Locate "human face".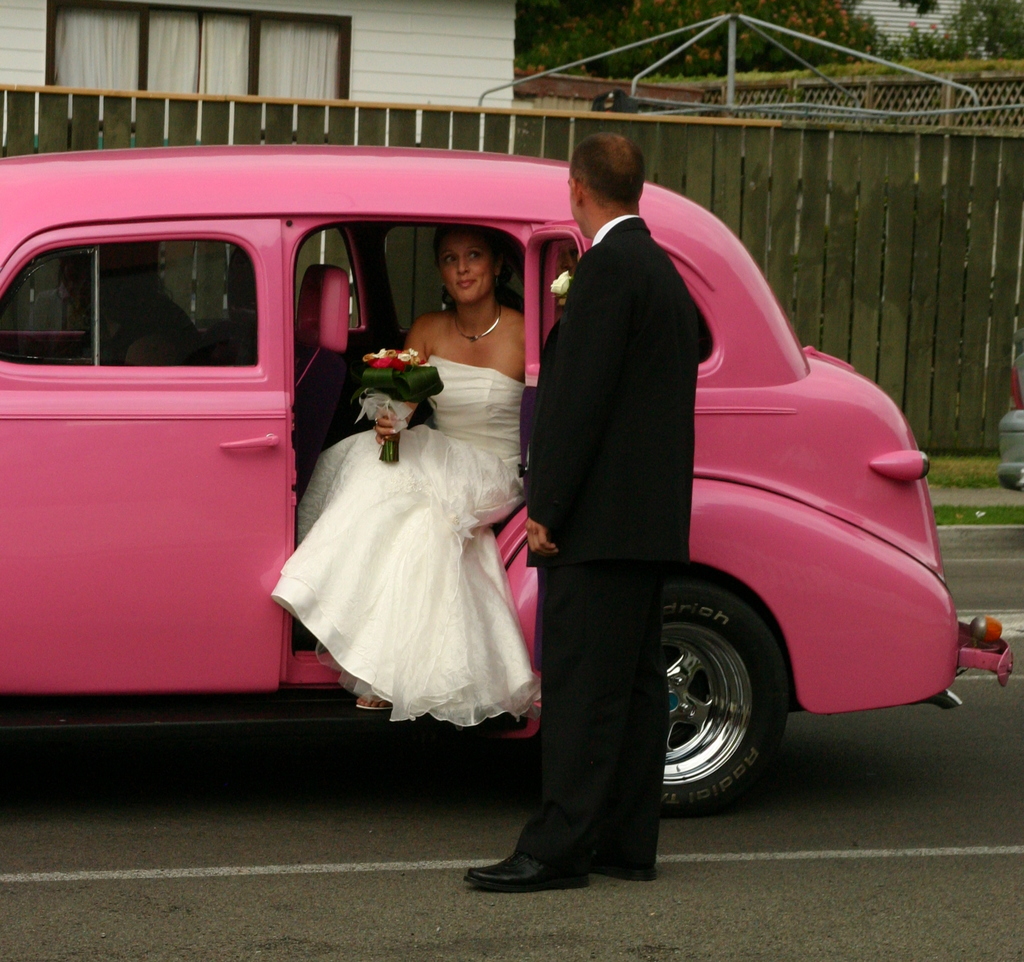
Bounding box: x1=437, y1=226, x2=493, y2=301.
